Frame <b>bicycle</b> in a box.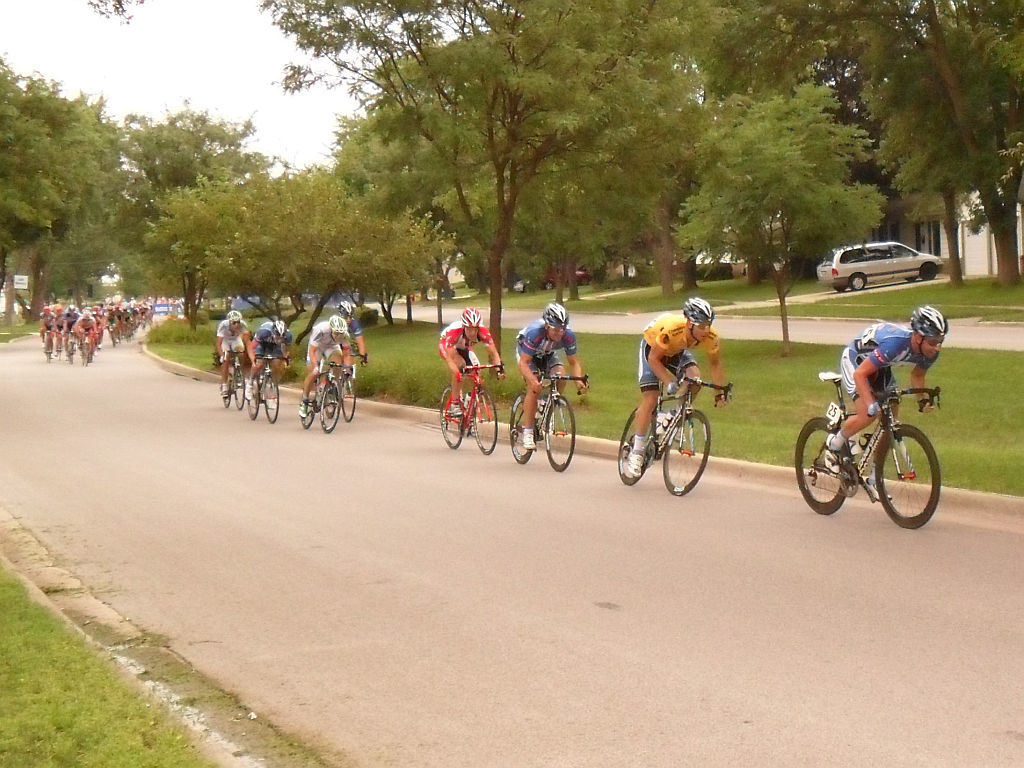
x1=328 y1=362 x2=356 y2=431.
